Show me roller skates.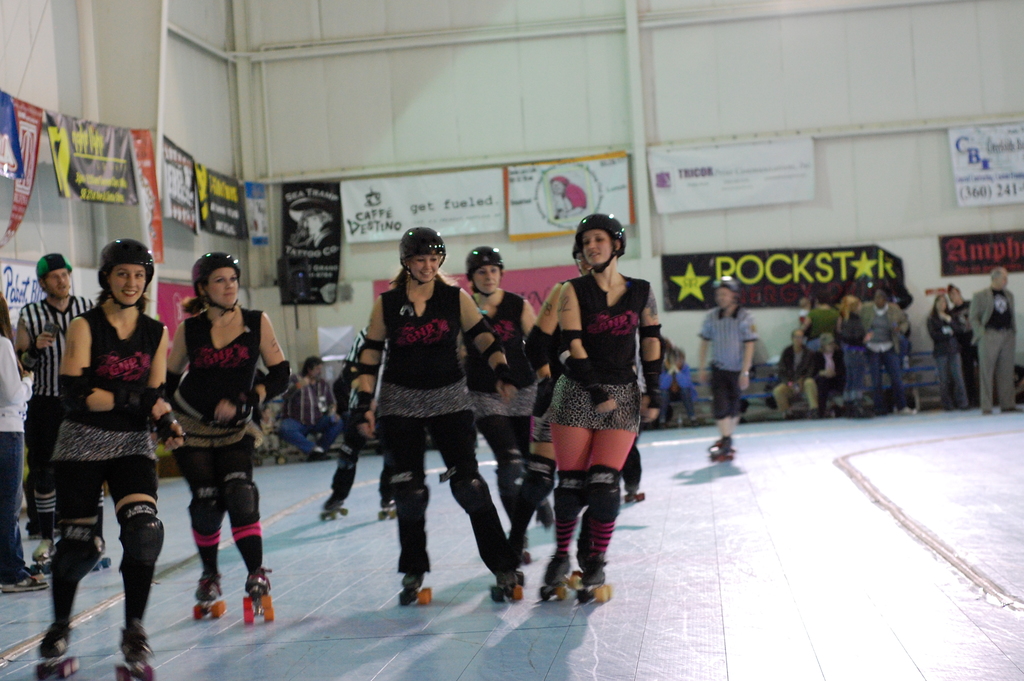
roller skates is here: region(513, 569, 531, 603).
